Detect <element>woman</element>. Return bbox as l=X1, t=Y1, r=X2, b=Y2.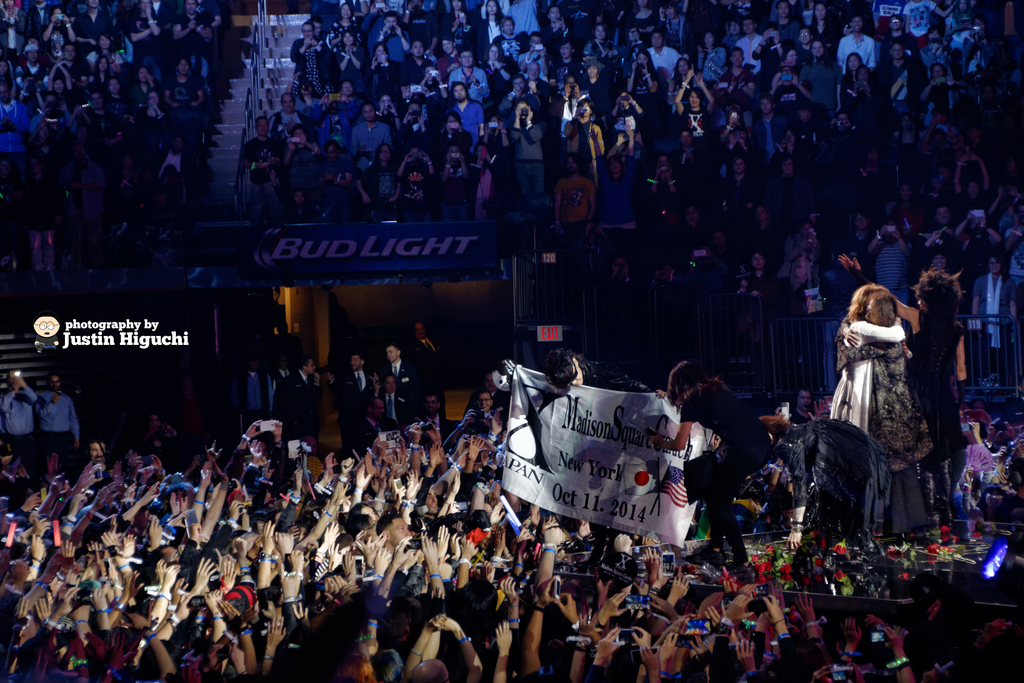
l=617, t=23, r=647, b=79.
